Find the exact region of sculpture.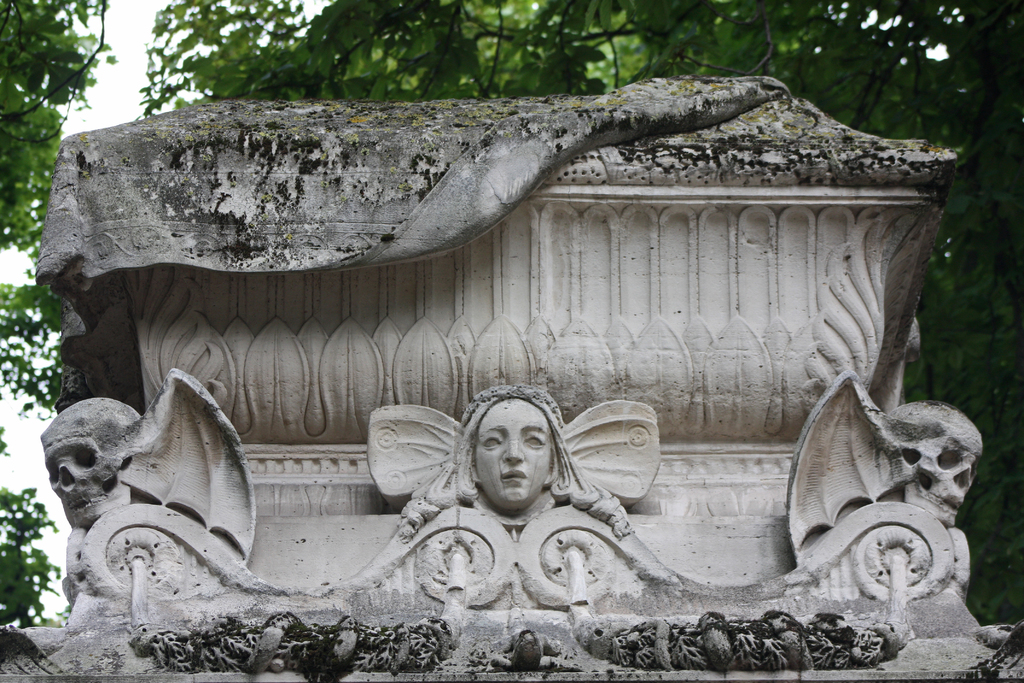
Exact region: [44, 365, 257, 603].
